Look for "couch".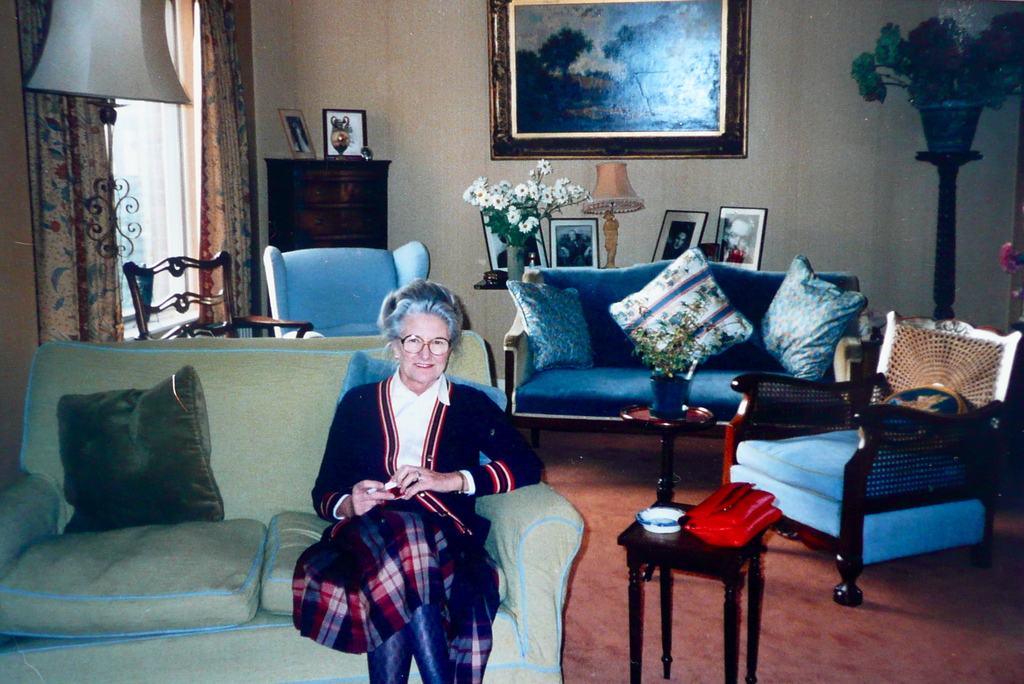
Found: left=0, top=335, right=588, bottom=683.
